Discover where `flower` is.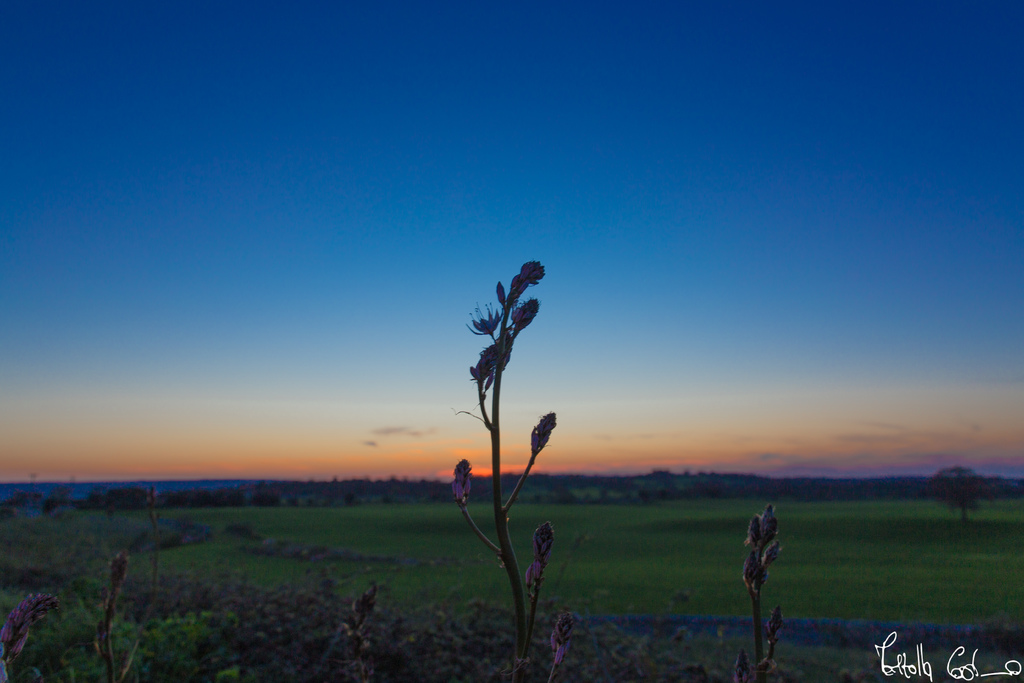
Discovered at crop(750, 509, 763, 548).
